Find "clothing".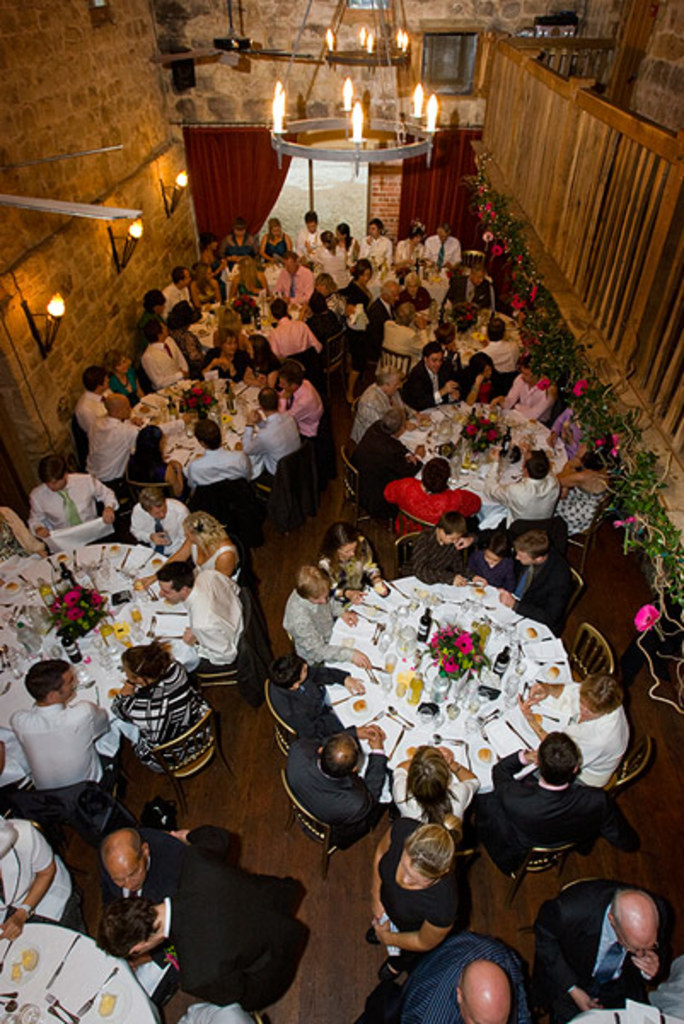
locate(310, 246, 350, 285).
